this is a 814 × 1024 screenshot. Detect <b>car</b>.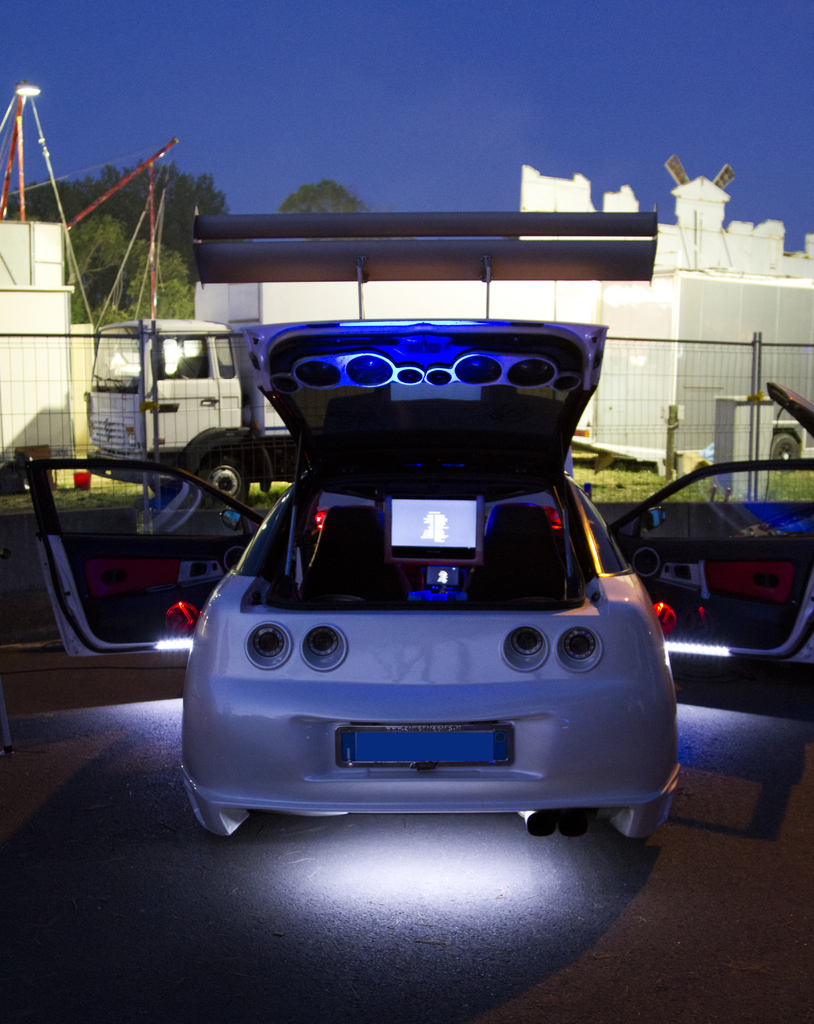
BBox(199, 328, 665, 889).
